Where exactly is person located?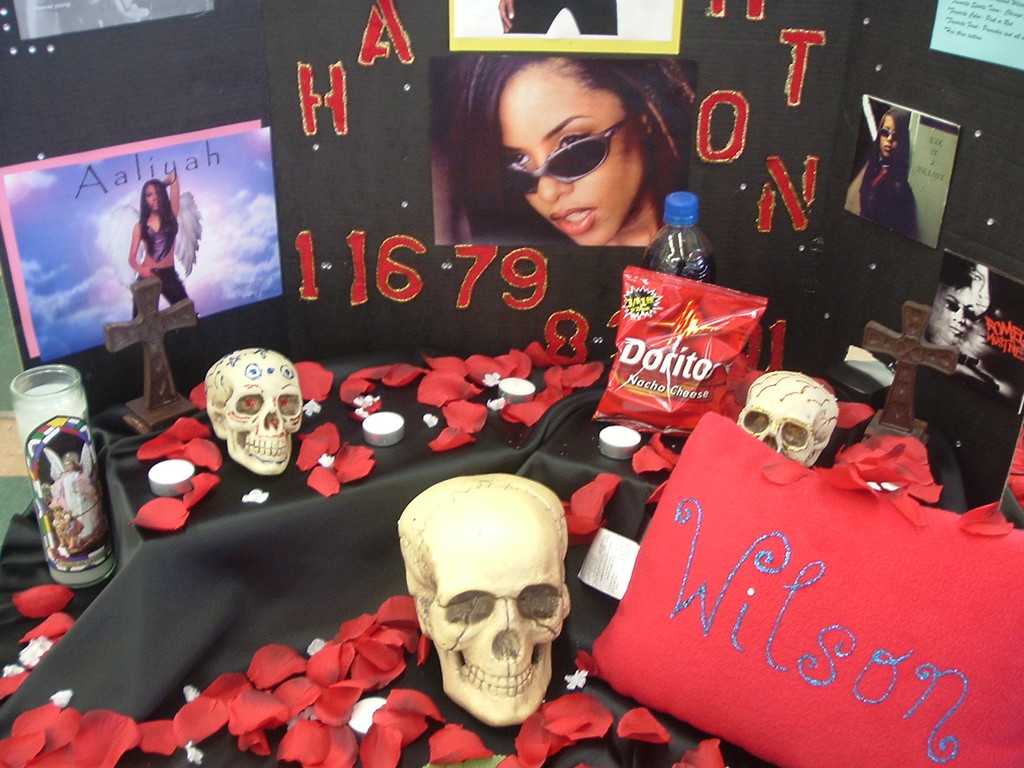
Its bounding box is [x1=446, y1=58, x2=693, y2=244].
